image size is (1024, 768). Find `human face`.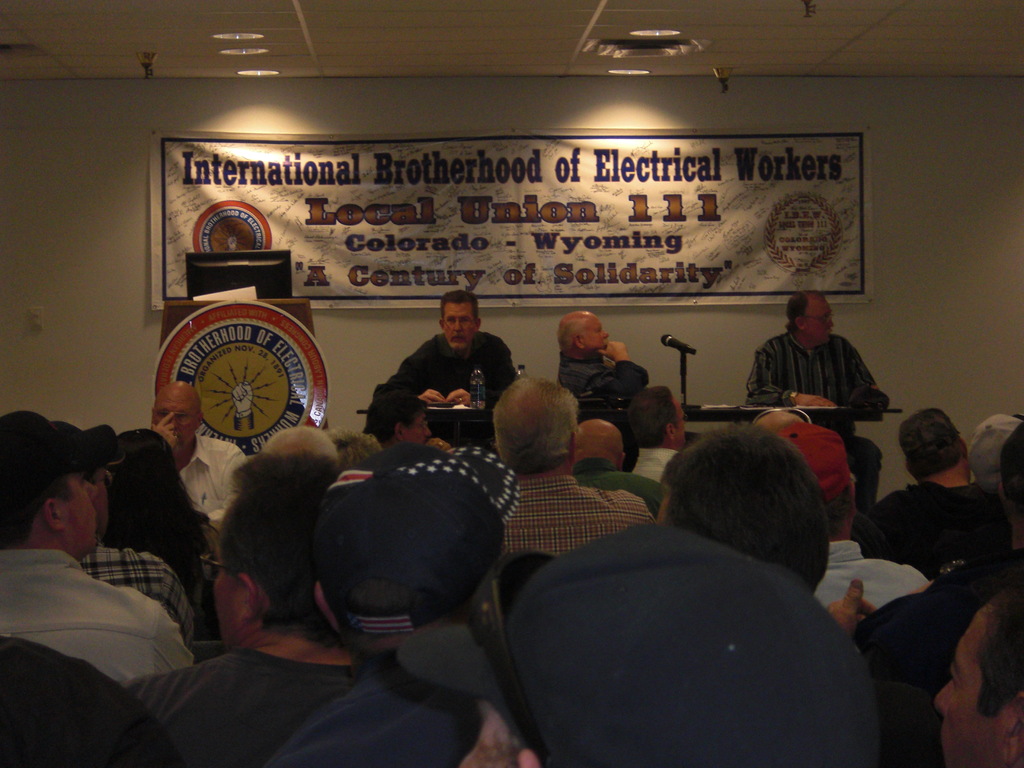
locate(158, 394, 194, 454).
